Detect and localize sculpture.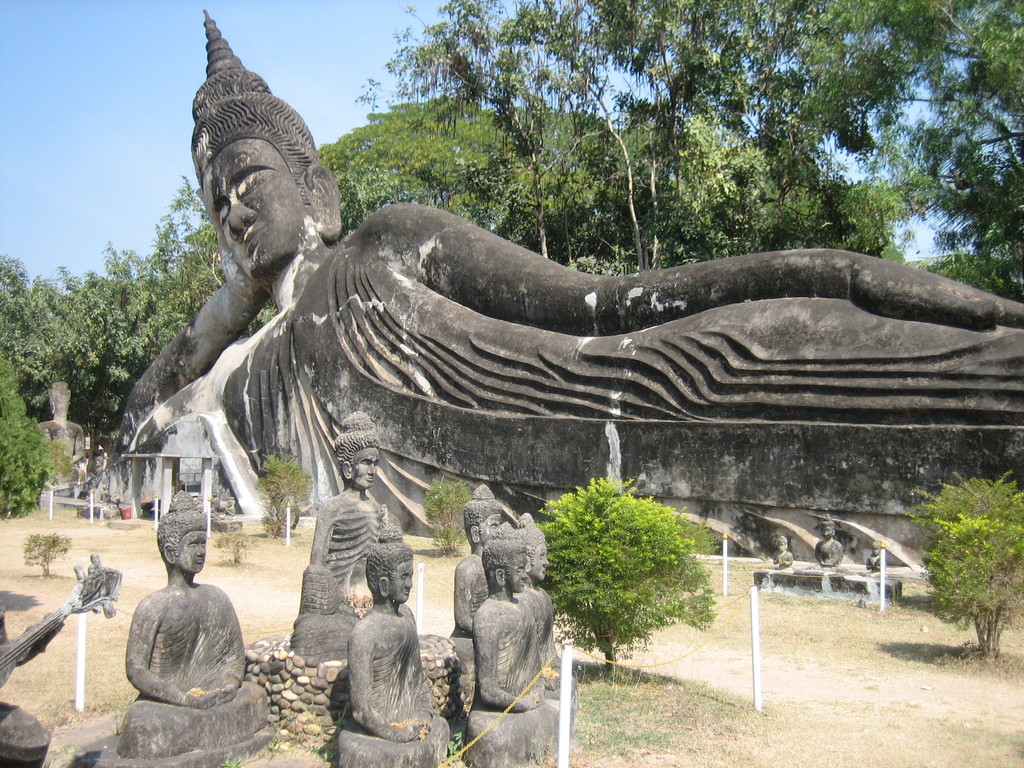
Localized at (x1=100, y1=479, x2=117, y2=508).
